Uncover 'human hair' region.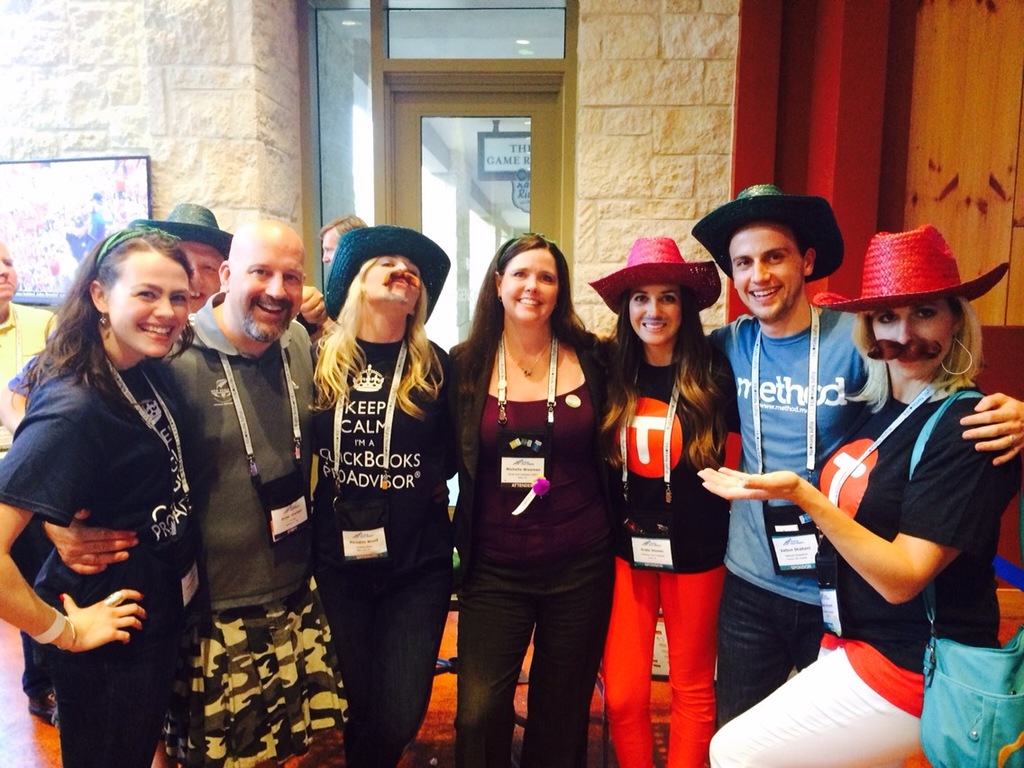
Uncovered: [455, 231, 610, 409].
